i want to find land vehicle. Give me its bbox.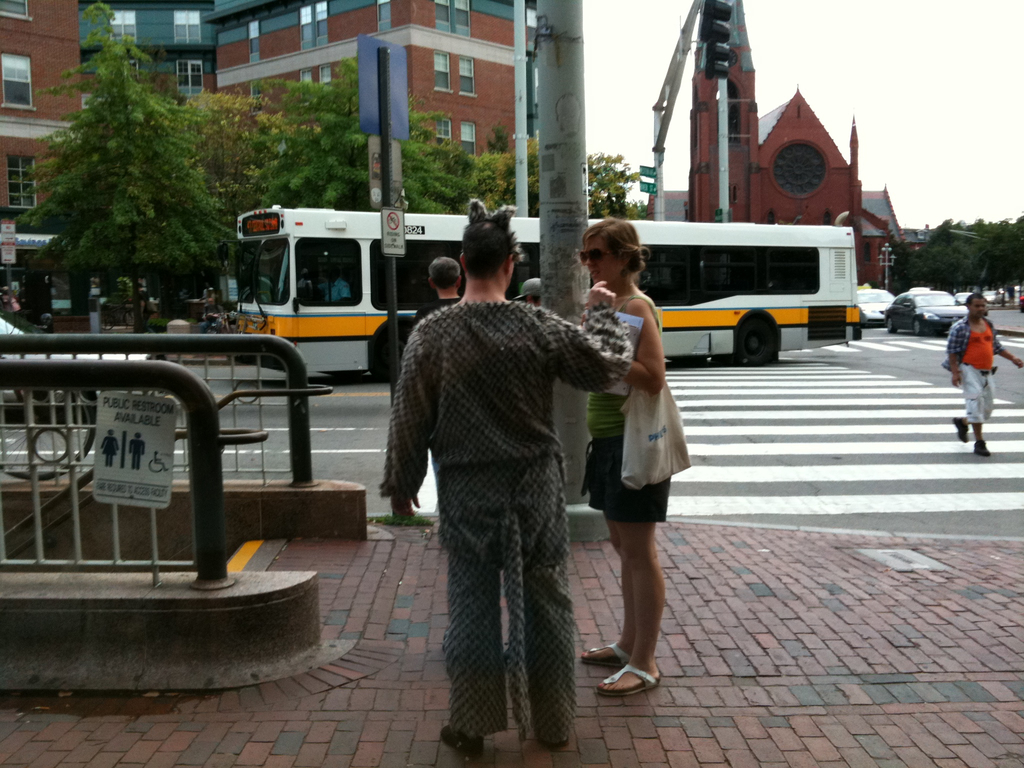
860, 290, 897, 328.
